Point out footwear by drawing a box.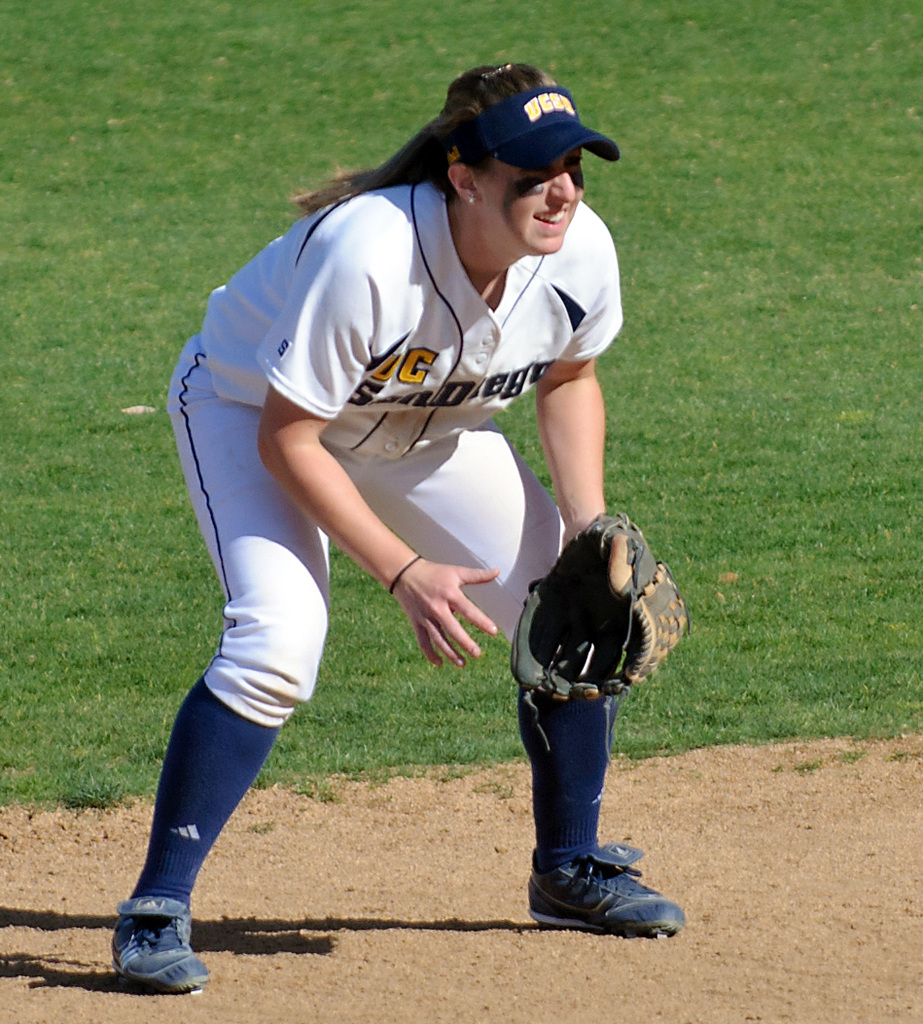
bbox=(107, 893, 213, 998).
